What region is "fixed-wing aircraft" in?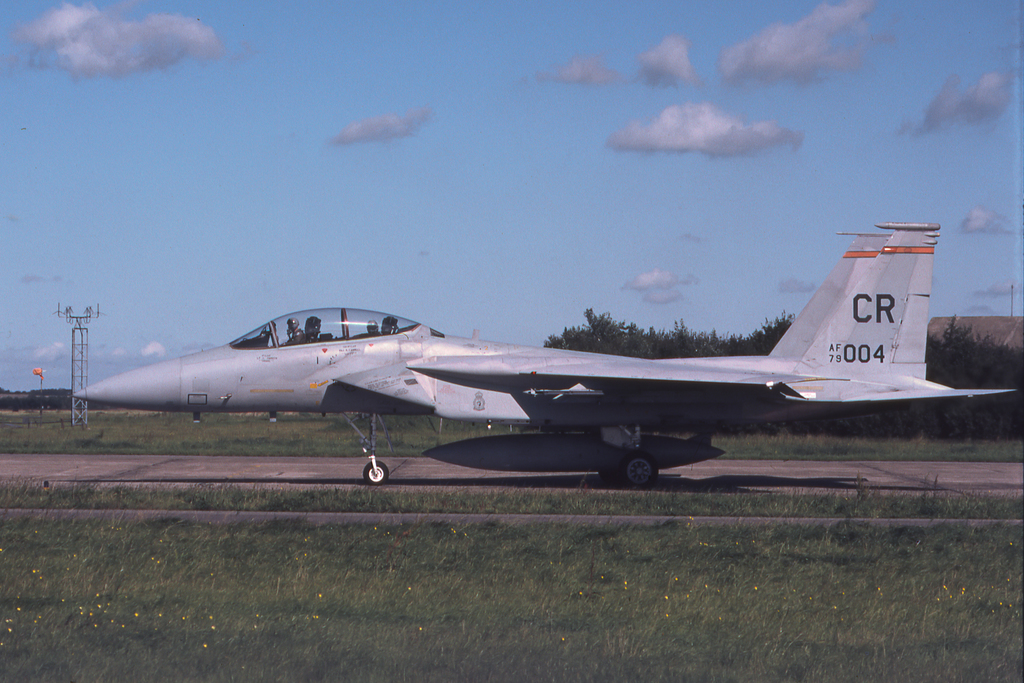
bbox=[68, 222, 1015, 484].
